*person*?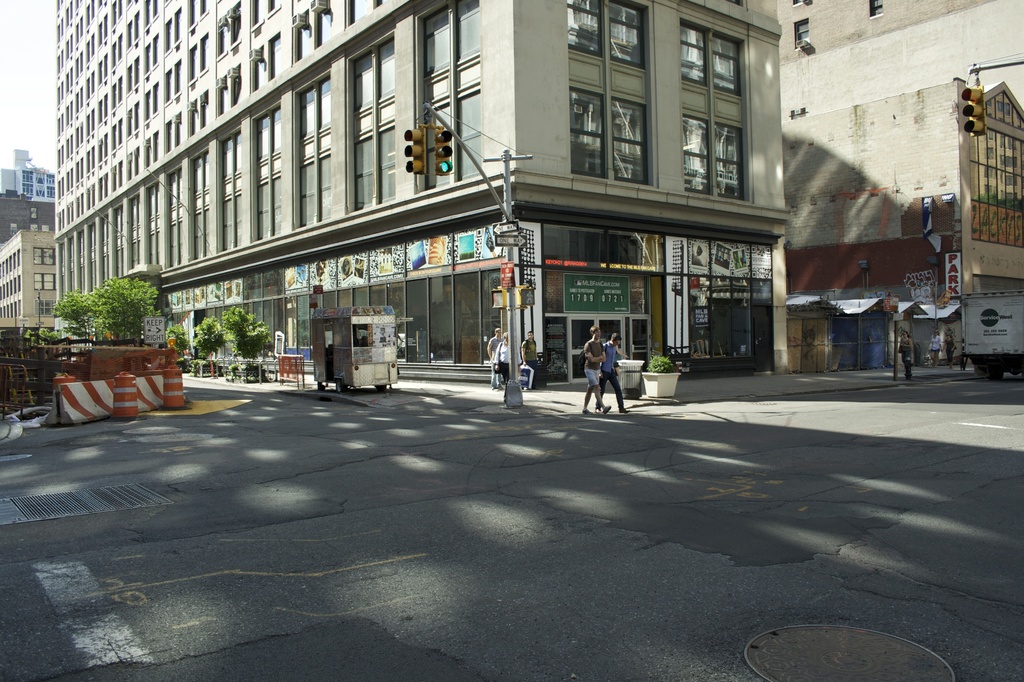
bbox=[929, 333, 943, 363]
